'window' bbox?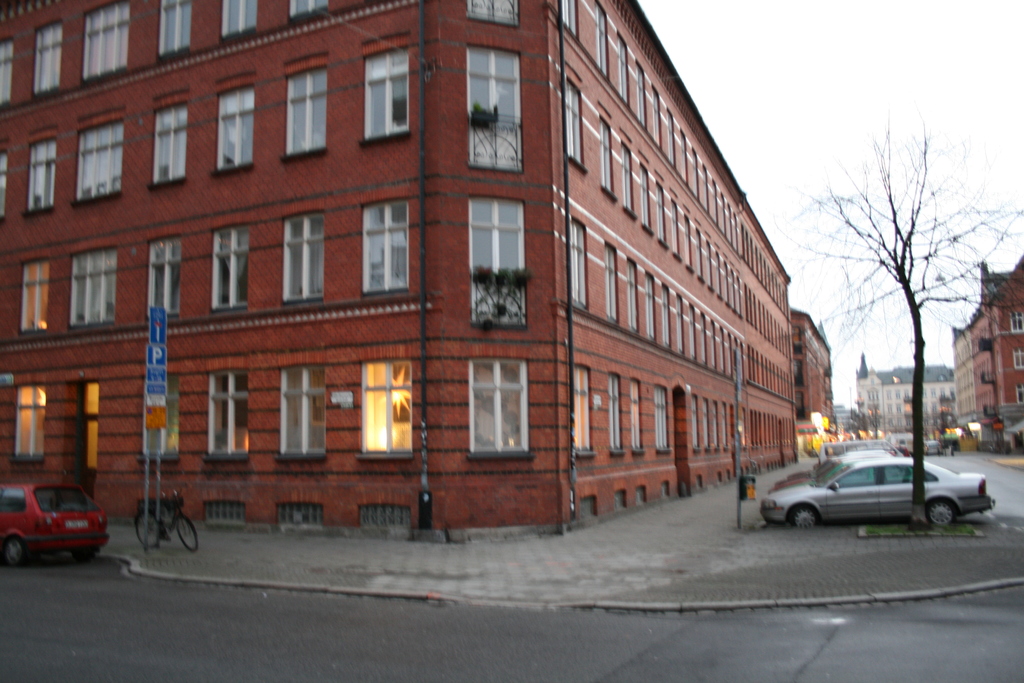
bbox(147, 108, 193, 184)
